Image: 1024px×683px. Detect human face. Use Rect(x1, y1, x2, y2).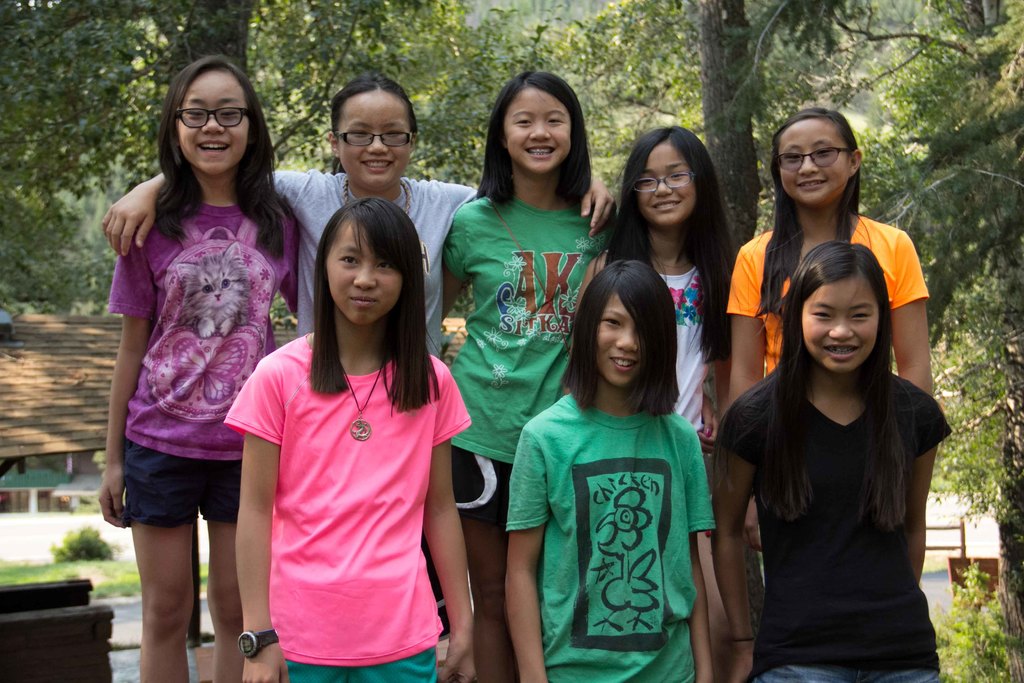
Rect(328, 219, 403, 325).
